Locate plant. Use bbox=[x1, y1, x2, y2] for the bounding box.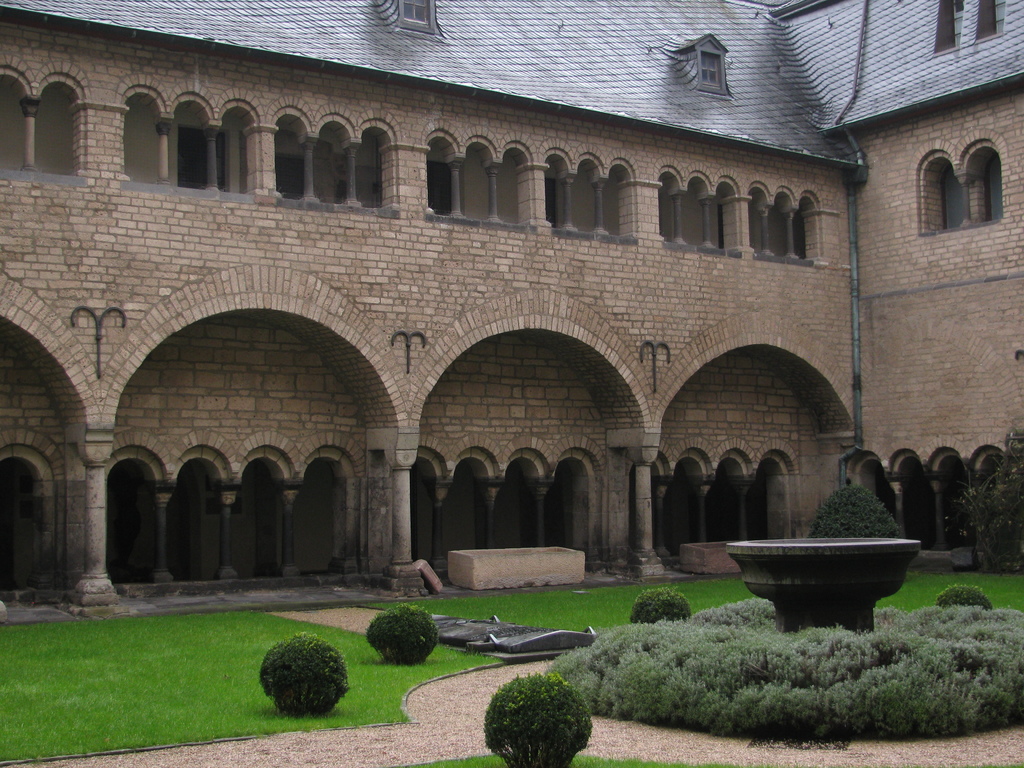
bbox=[259, 632, 350, 718].
